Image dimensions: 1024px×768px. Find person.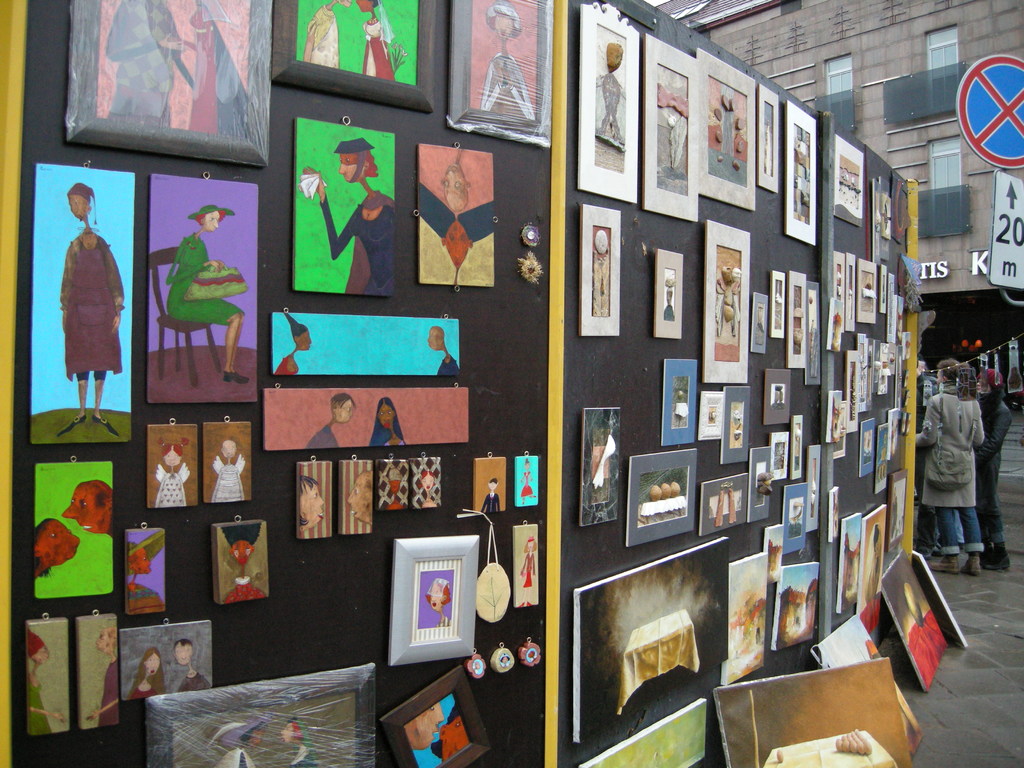
locate(126, 528, 167, 614).
